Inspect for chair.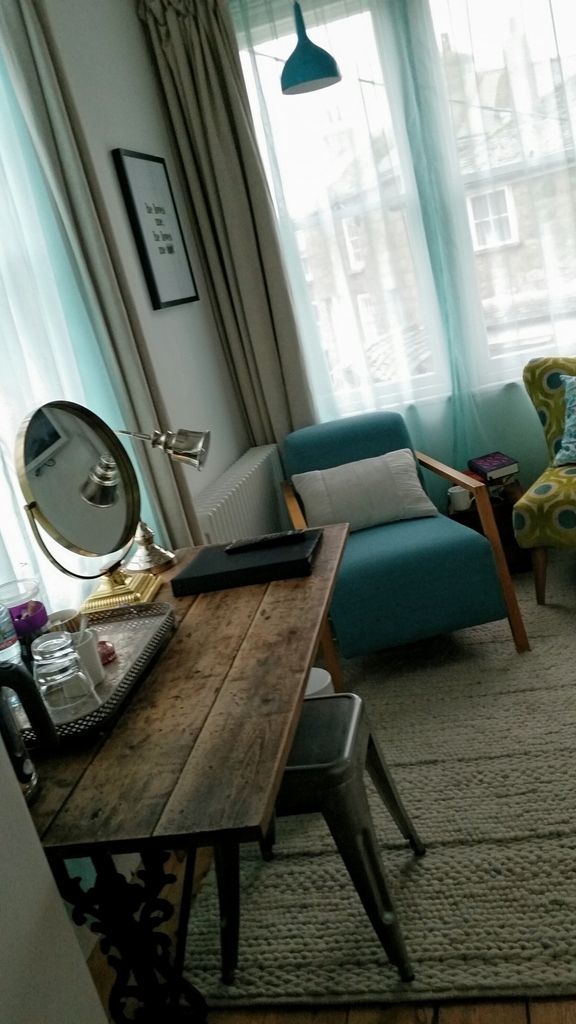
Inspection: 236,413,543,671.
